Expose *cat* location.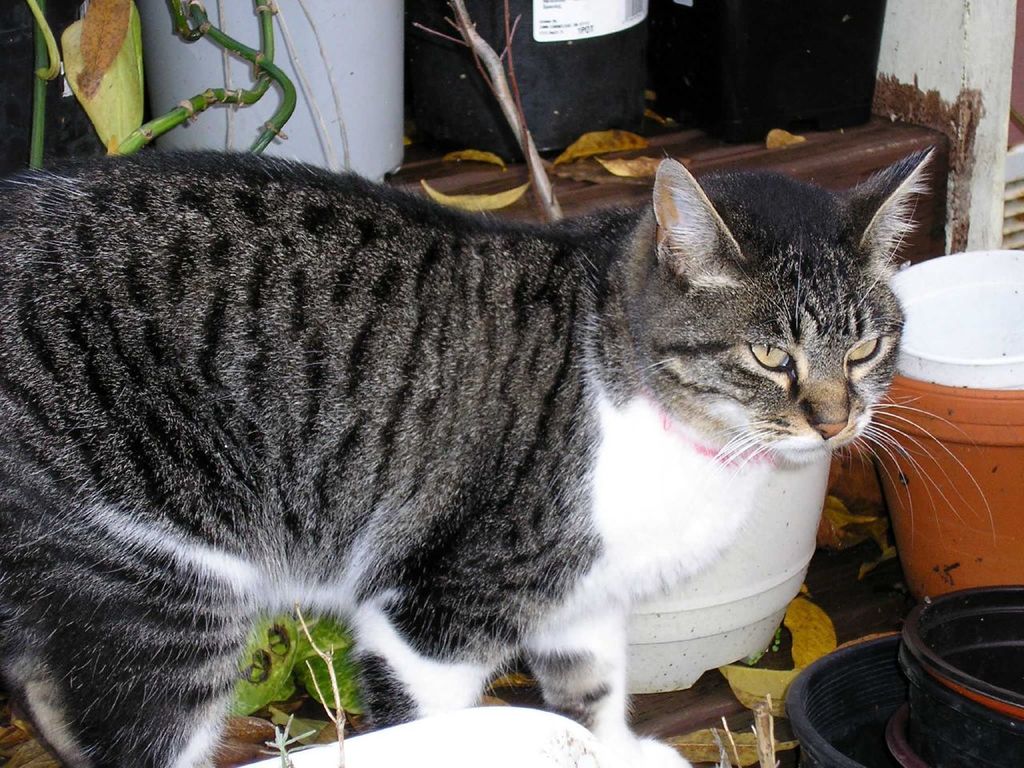
Exposed at detection(0, 143, 999, 767).
